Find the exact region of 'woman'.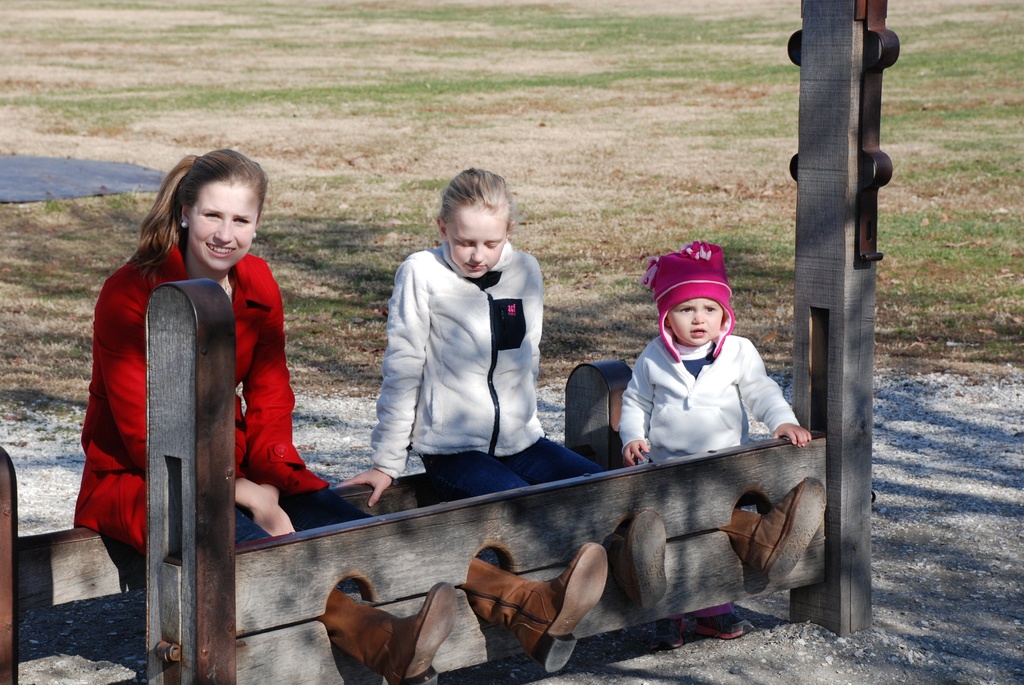
Exact region: {"x1": 98, "y1": 150, "x2": 360, "y2": 599}.
